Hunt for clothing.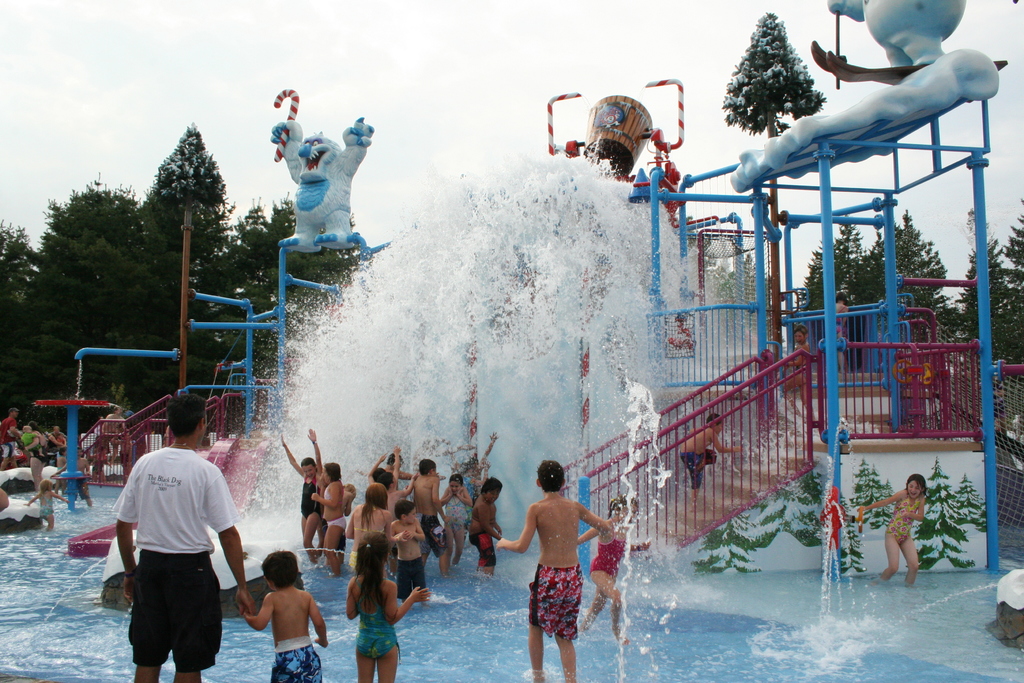
Hunted down at select_region(322, 514, 347, 531).
